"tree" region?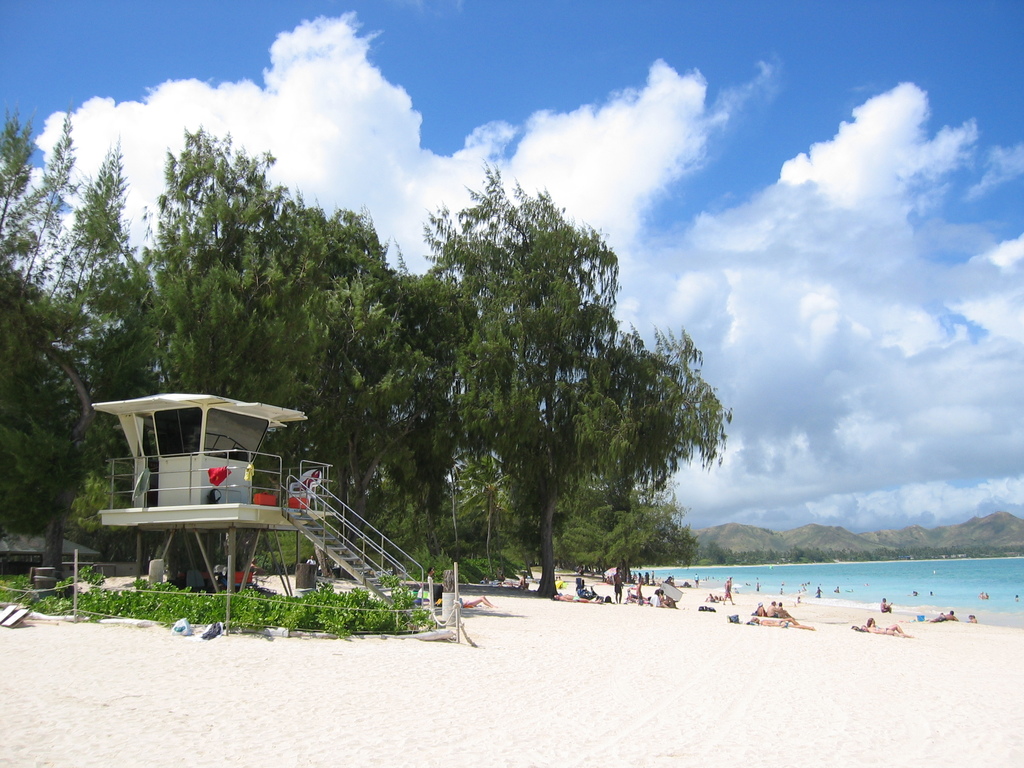
<box>0,101,148,590</box>
